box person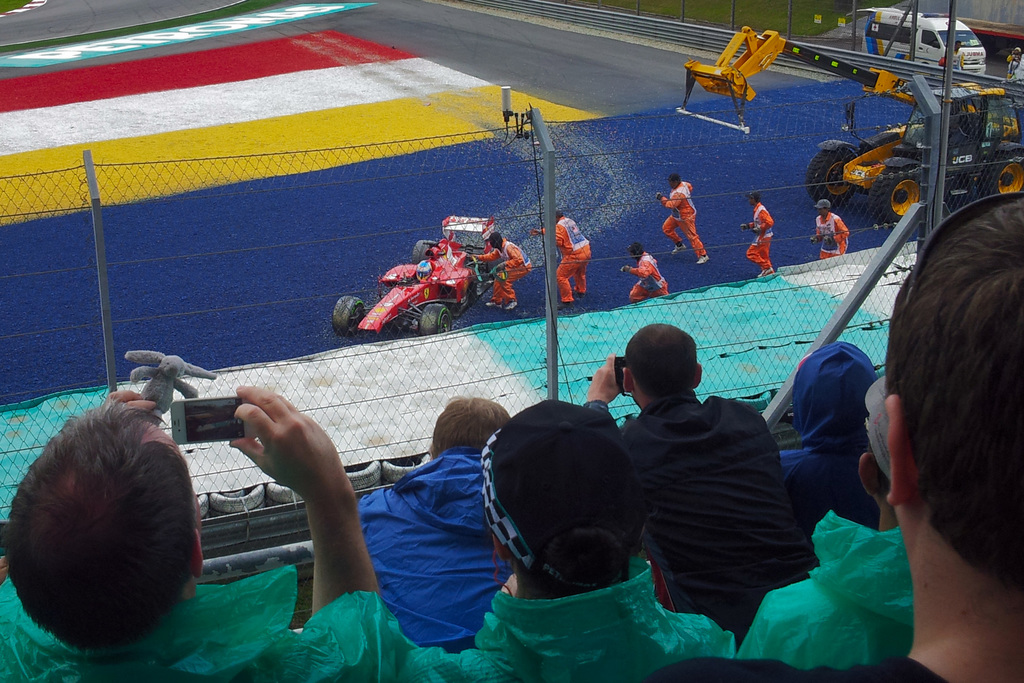
654, 175, 710, 261
